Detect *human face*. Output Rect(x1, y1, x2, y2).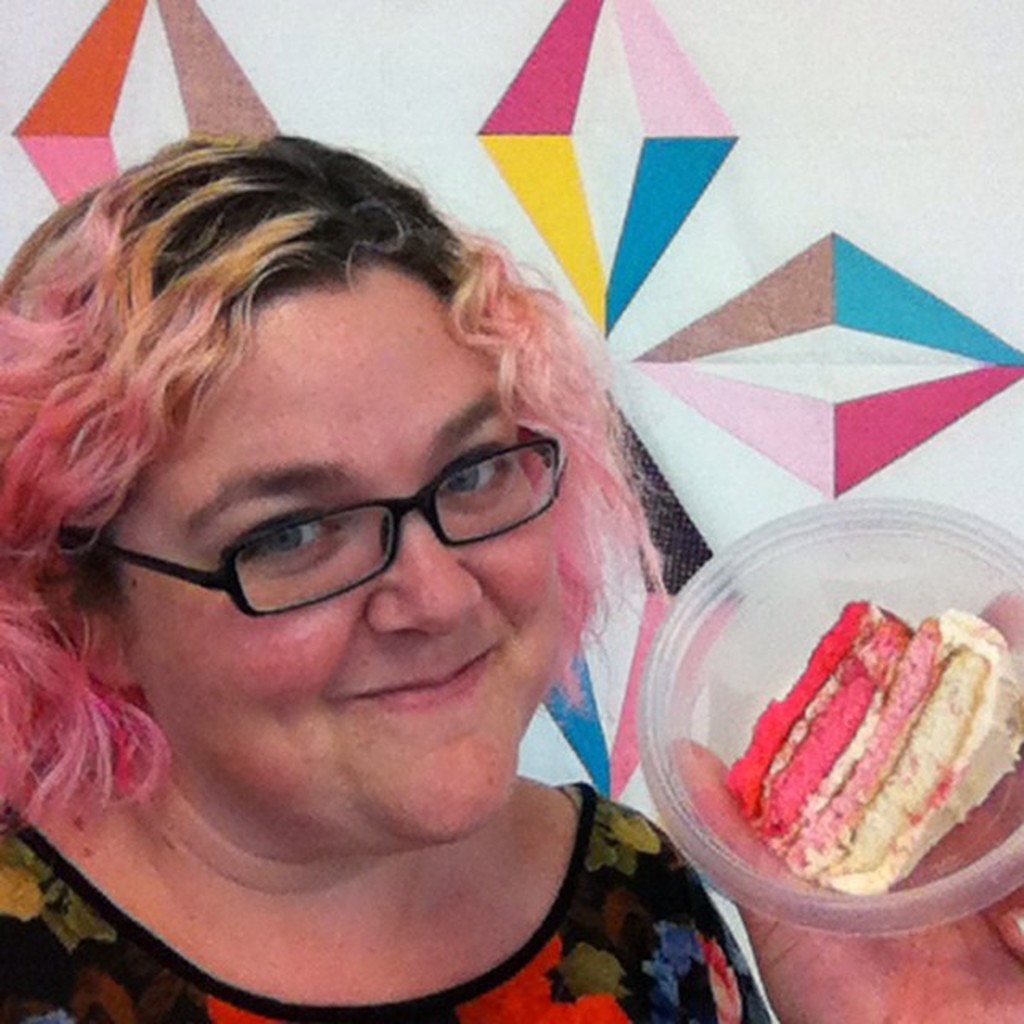
Rect(109, 259, 555, 832).
